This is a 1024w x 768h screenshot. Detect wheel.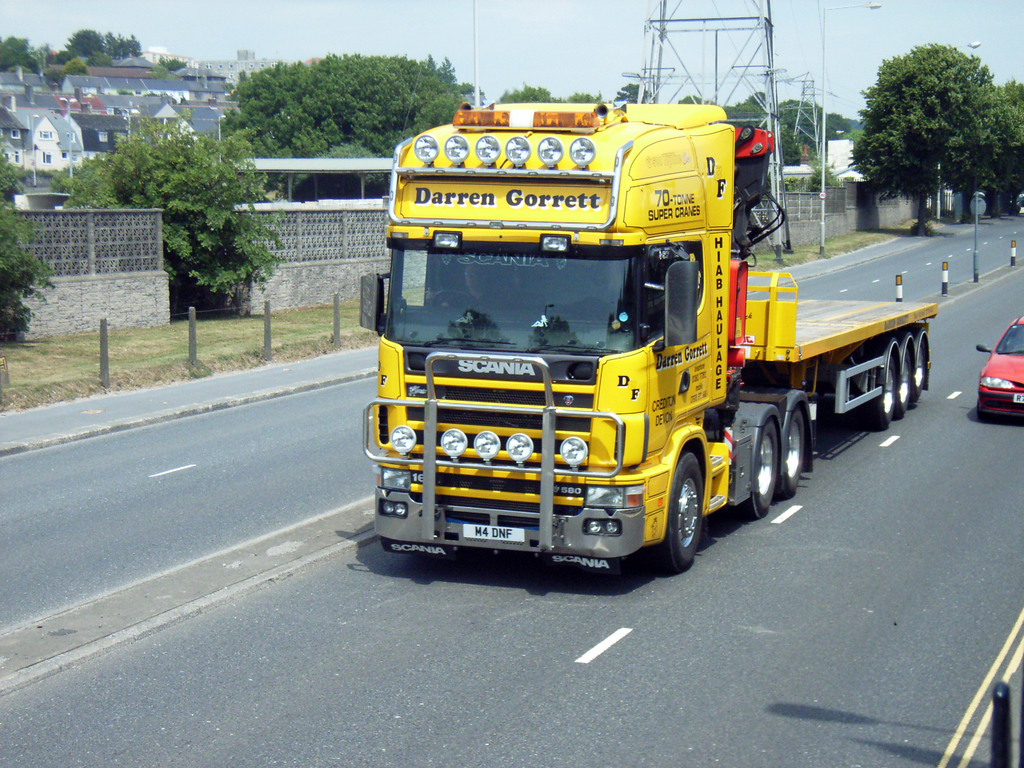
bbox=[862, 360, 896, 428].
